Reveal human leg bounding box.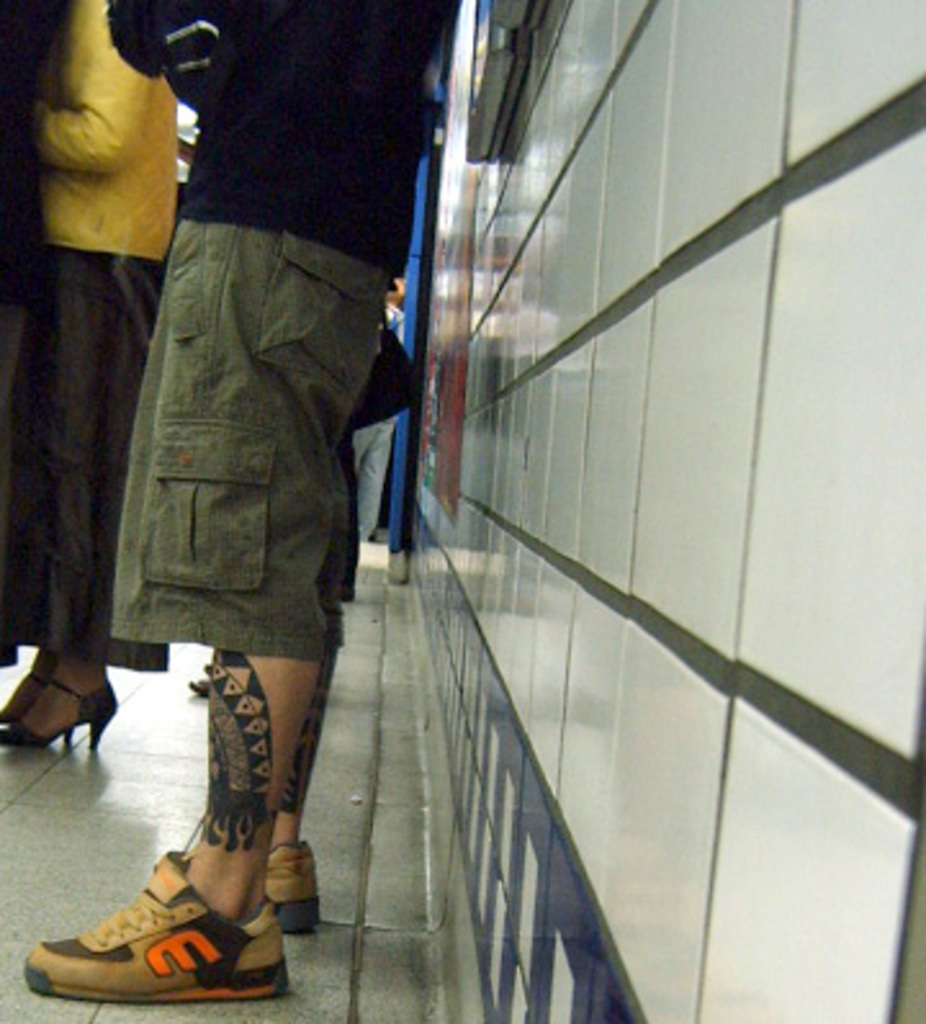
Revealed: x1=36 y1=659 x2=301 y2=998.
